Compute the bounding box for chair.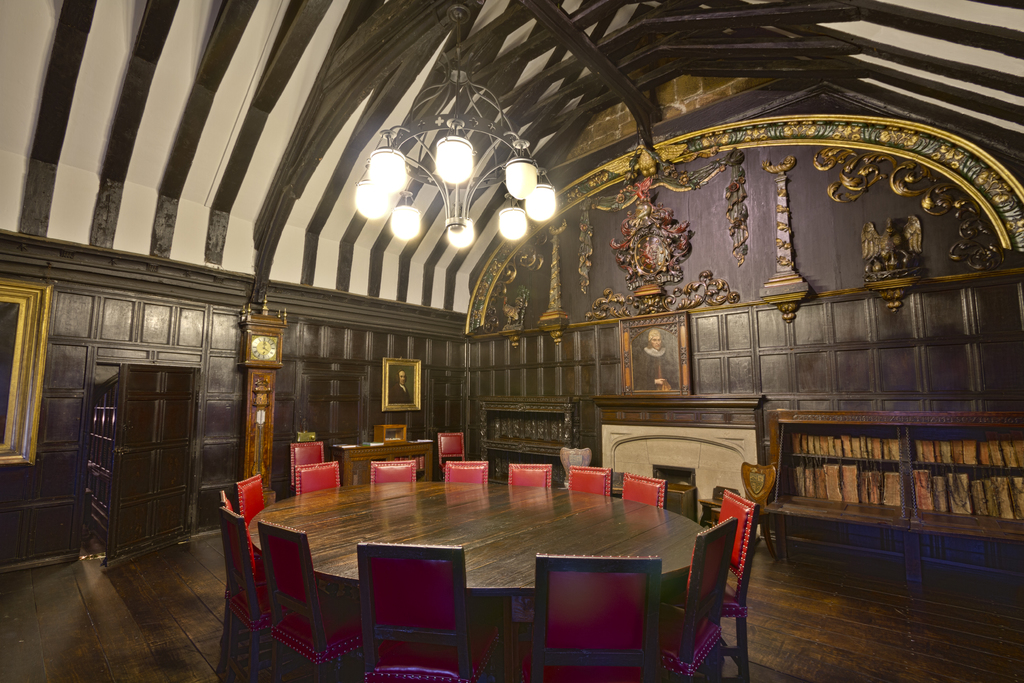
(x1=294, y1=459, x2=337, y2=494).
